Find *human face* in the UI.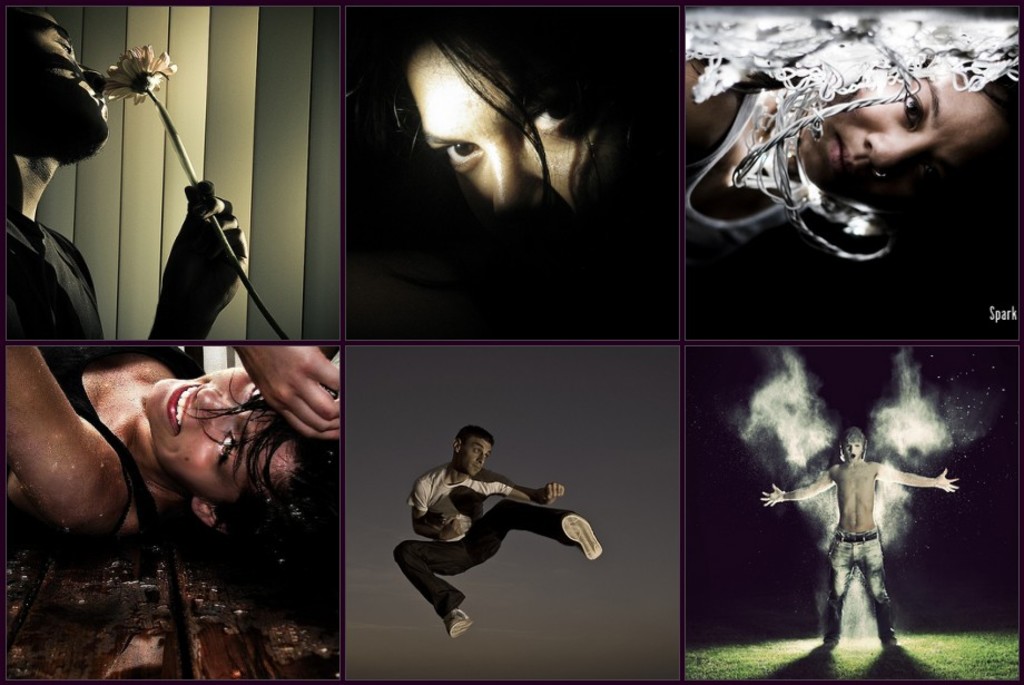
UI element at x1=843, y1=439, x2=865, y2=466.
